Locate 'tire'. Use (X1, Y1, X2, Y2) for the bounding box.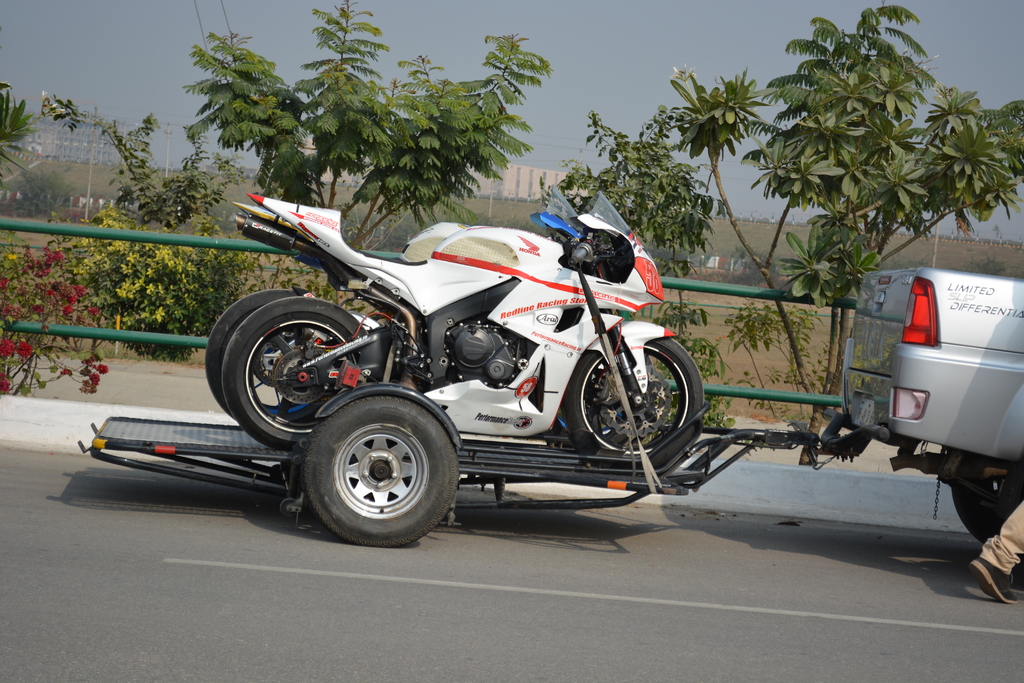
(204, 288, 358, 424).
